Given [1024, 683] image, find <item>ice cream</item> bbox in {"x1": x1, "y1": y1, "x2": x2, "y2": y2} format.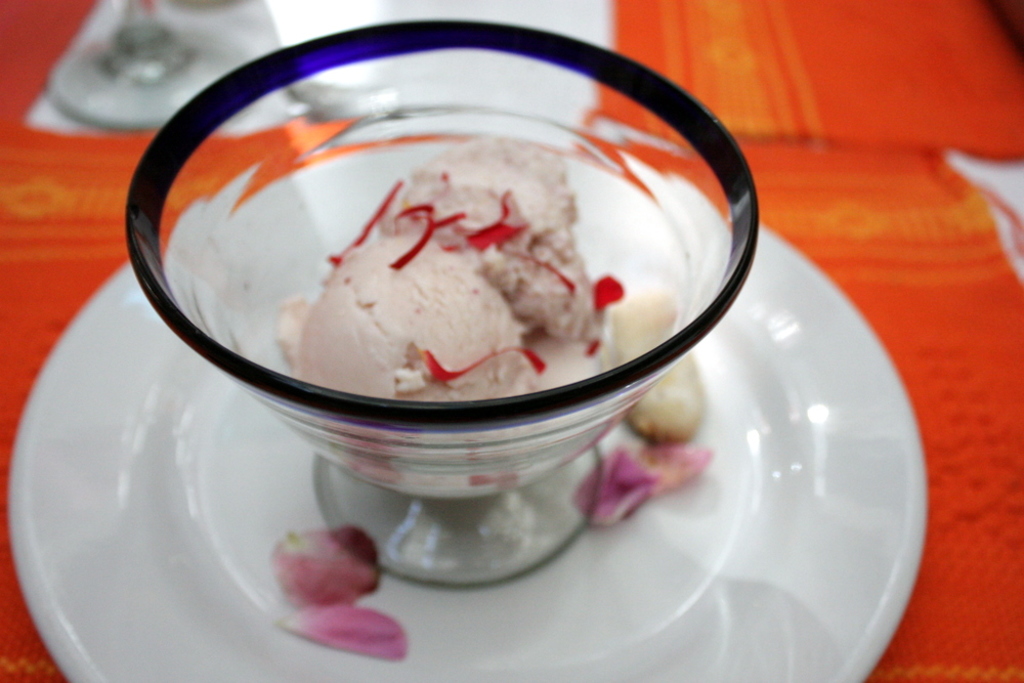
{"x1": 276, "y1": 134, "x2": 580, "y2": 395}.
